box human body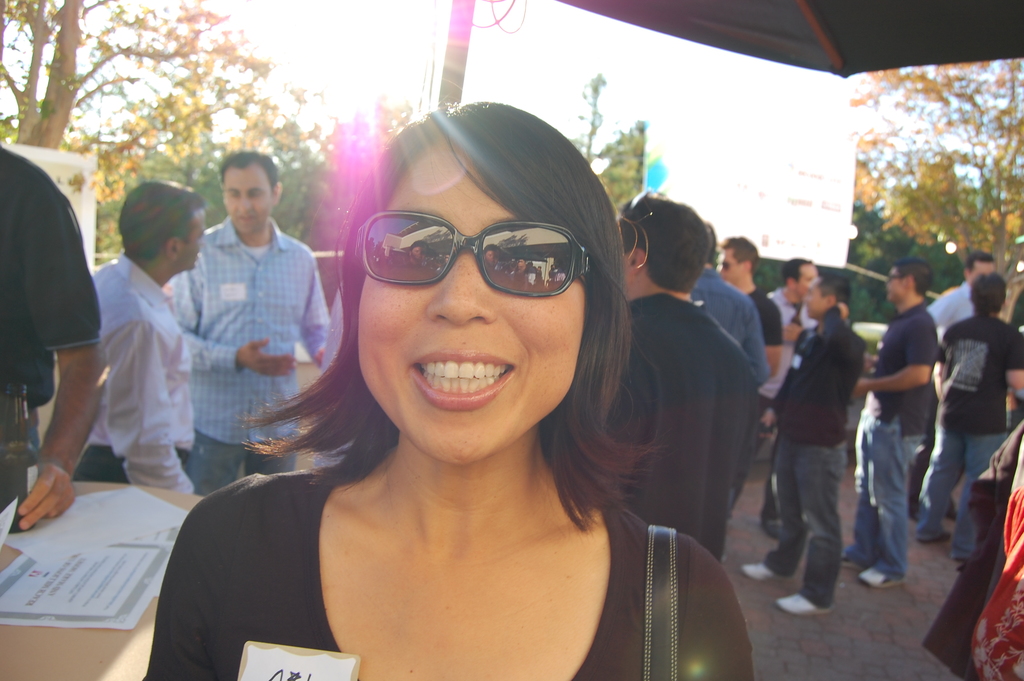
768 252 816 535
